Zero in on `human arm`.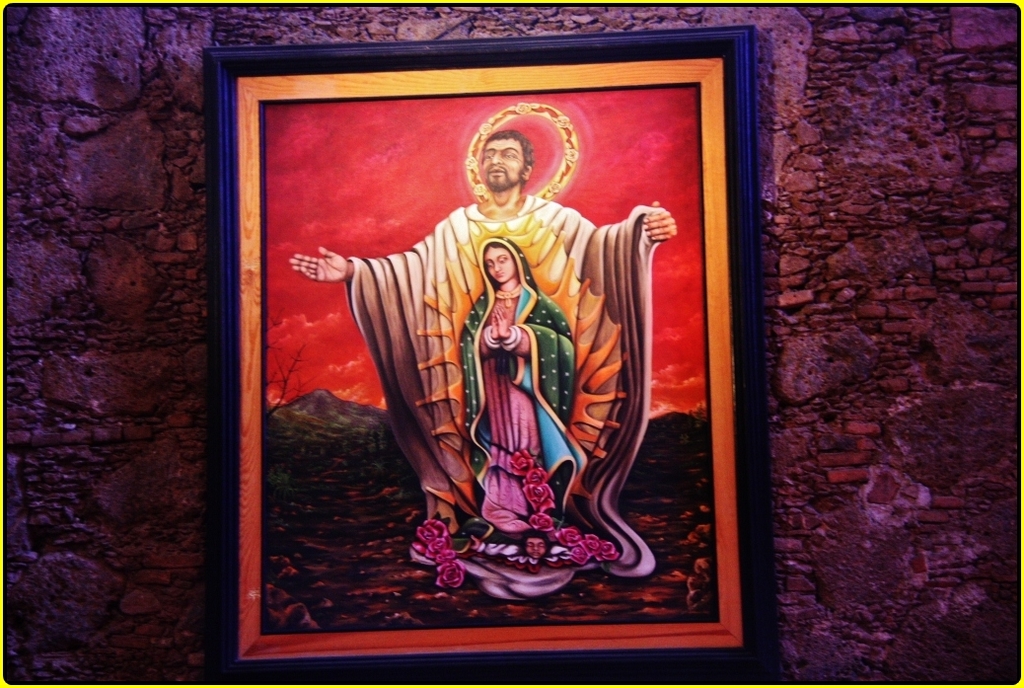
Zeroed in: <box>644,197,679,247</box>.
